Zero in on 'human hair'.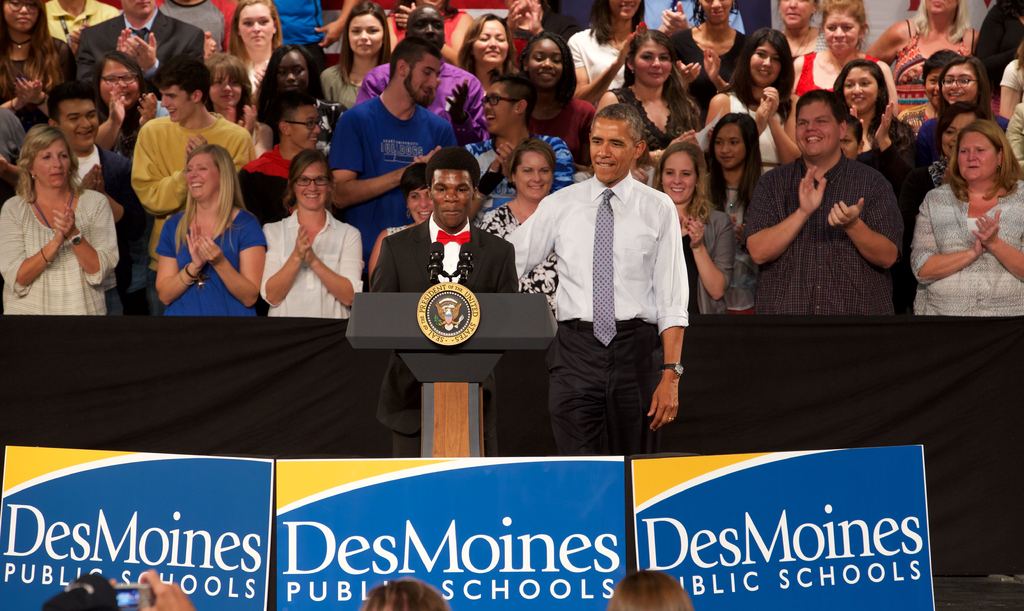
Zeroed in: [935, 95, 1011, 206].
